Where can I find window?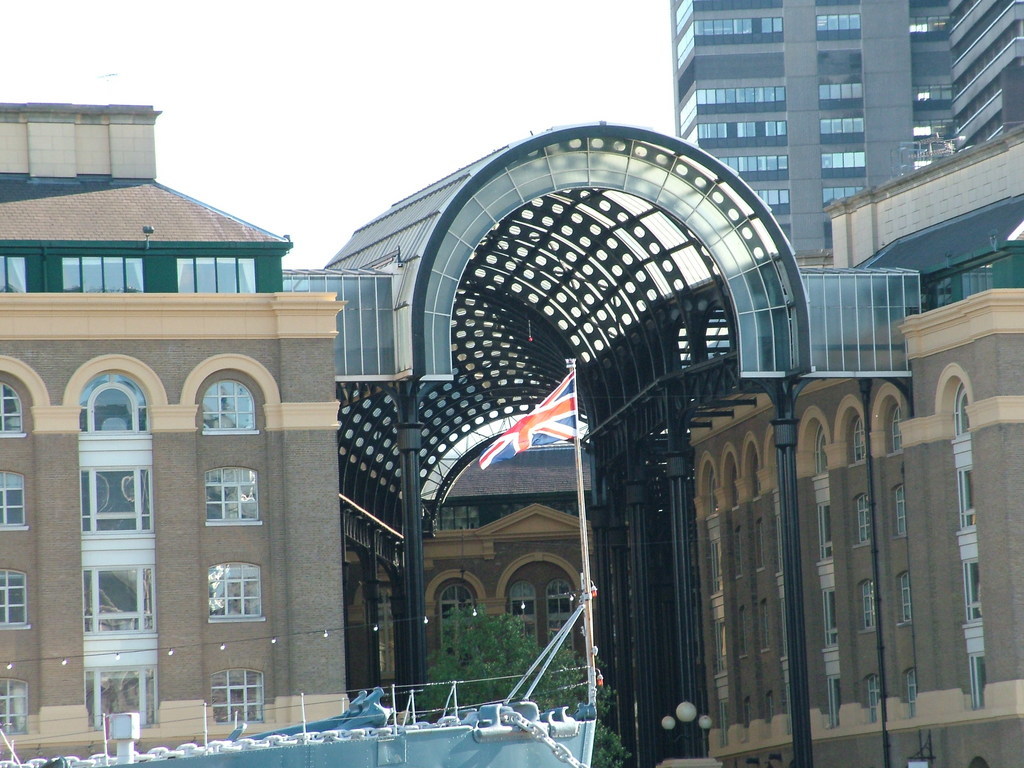
You can find it at 203,466,260,529.
